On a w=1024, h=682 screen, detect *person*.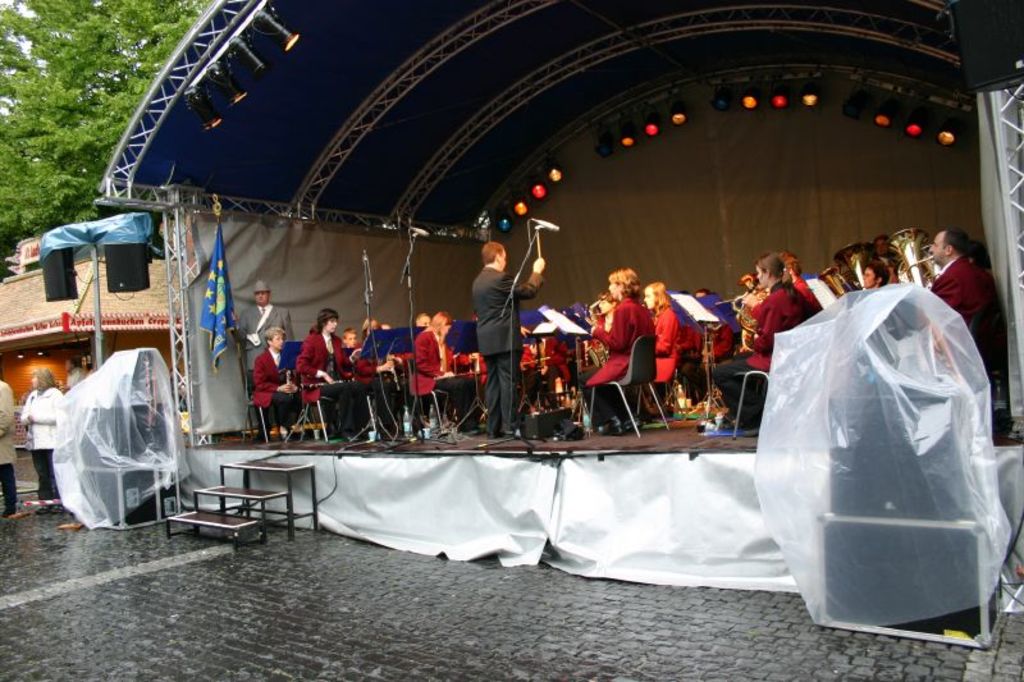
(x1=922, y1=226, x2=1002, y2=322).
